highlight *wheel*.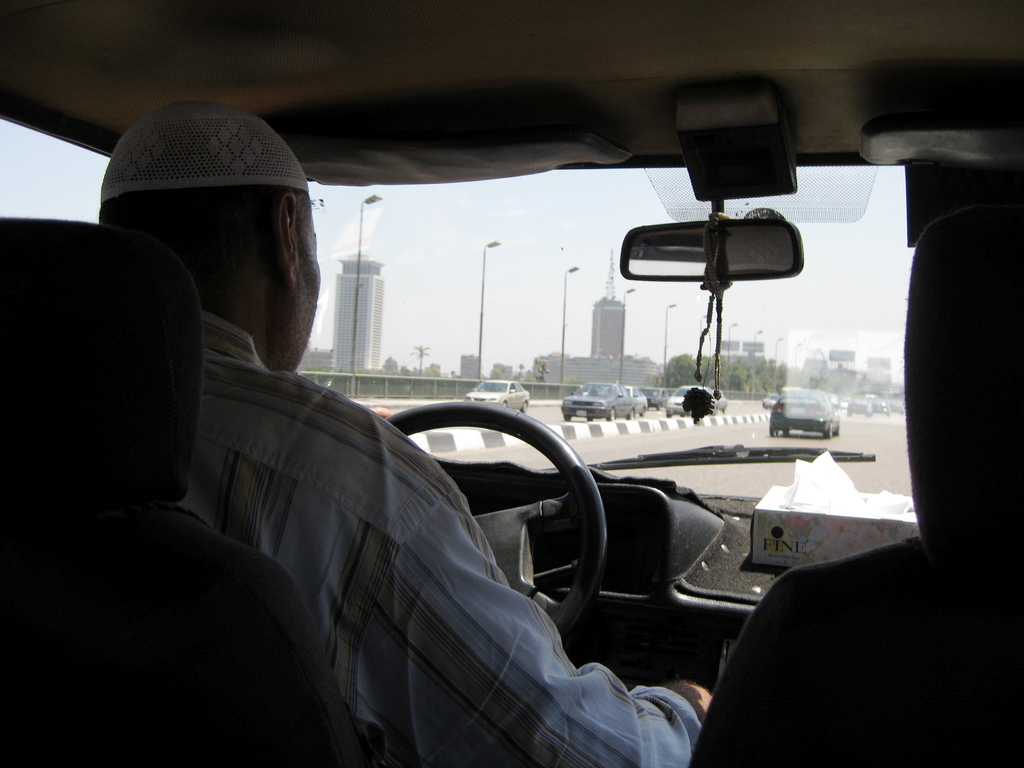
Highlighted region: x1=637, y1=407, x2=645, y2=417.
